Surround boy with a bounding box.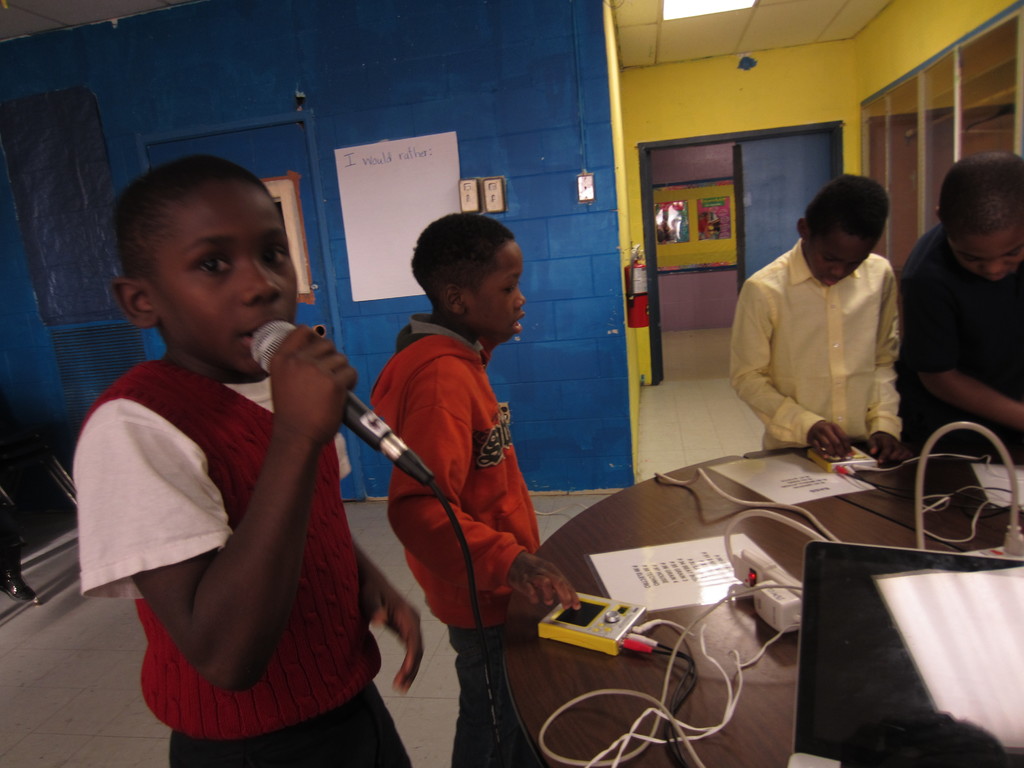
(726,176,907,468).
